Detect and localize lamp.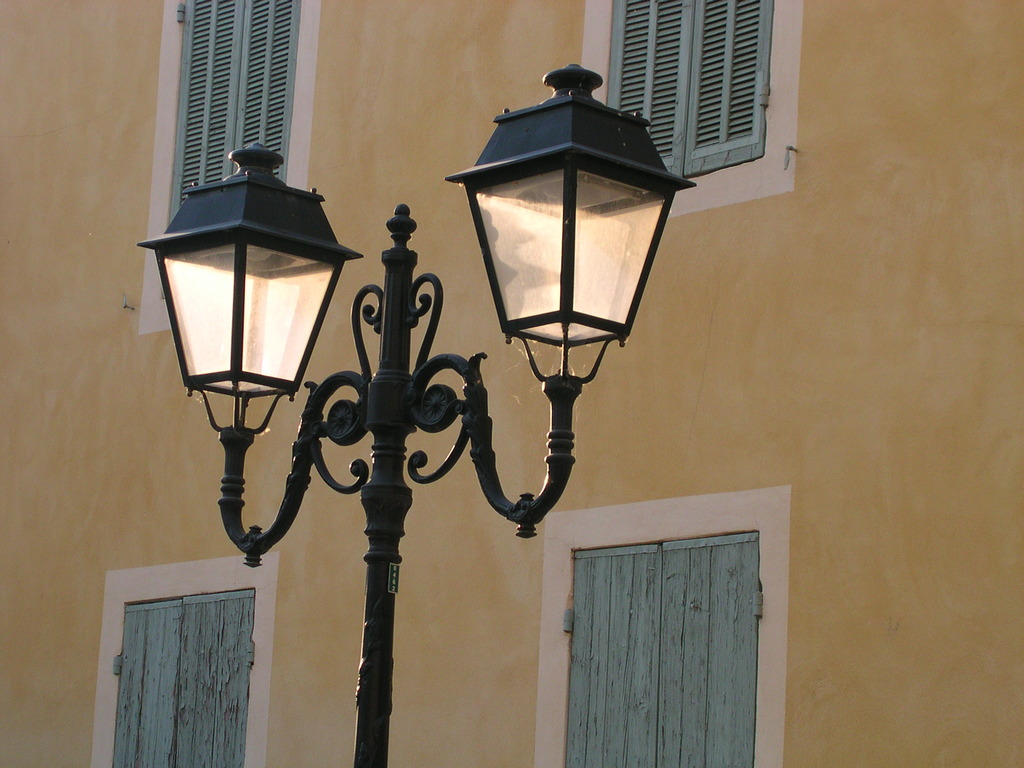
Localized at 134,141,376,556.
